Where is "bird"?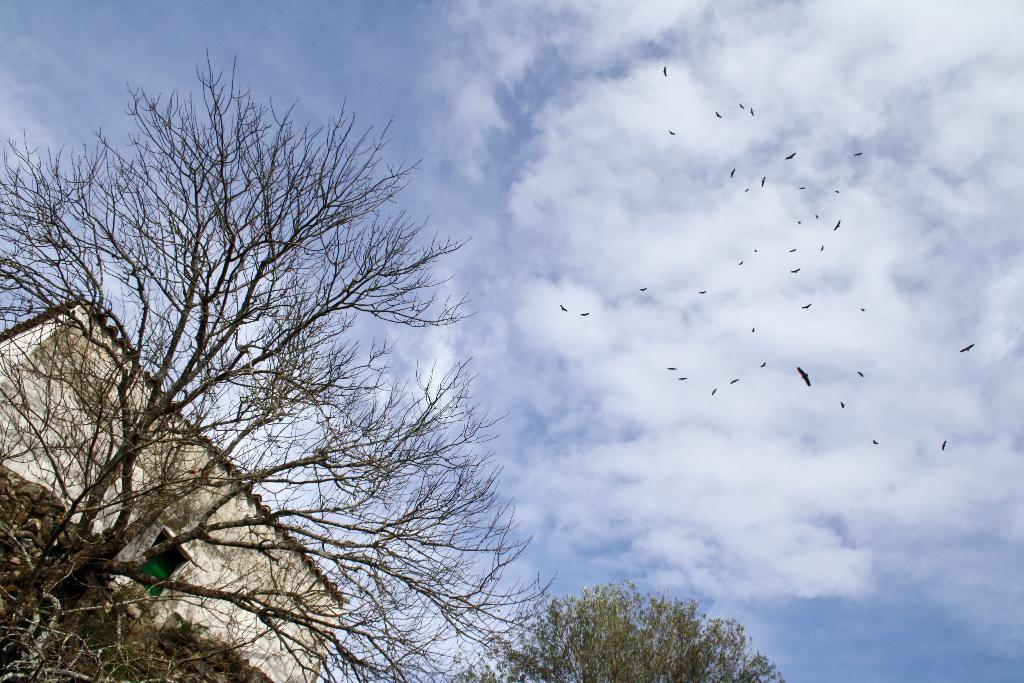
<bbox>787, 263, 803, 276</bbox>.
